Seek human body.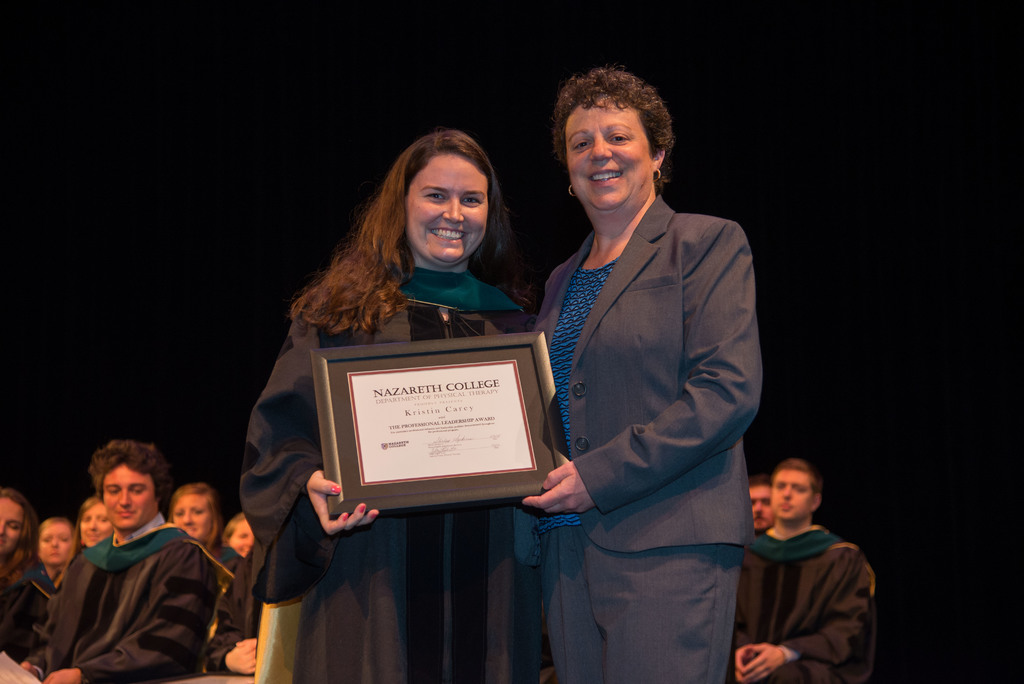
left=749, top=475, right=775, bottom=531.
